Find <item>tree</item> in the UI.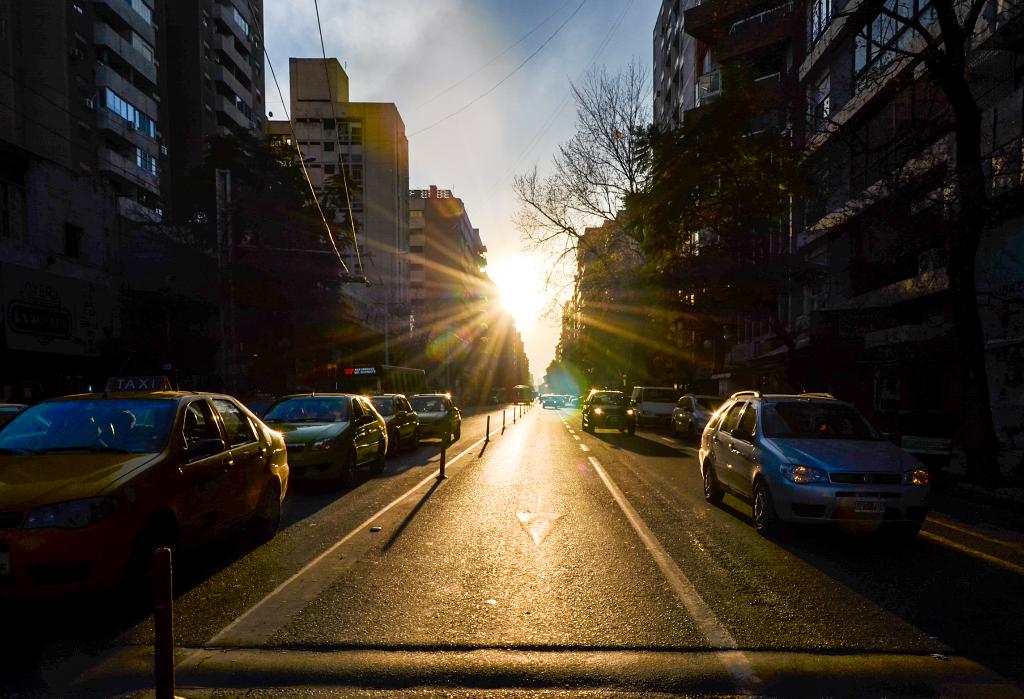
UI element at crop(512, 70, 975, 368).
